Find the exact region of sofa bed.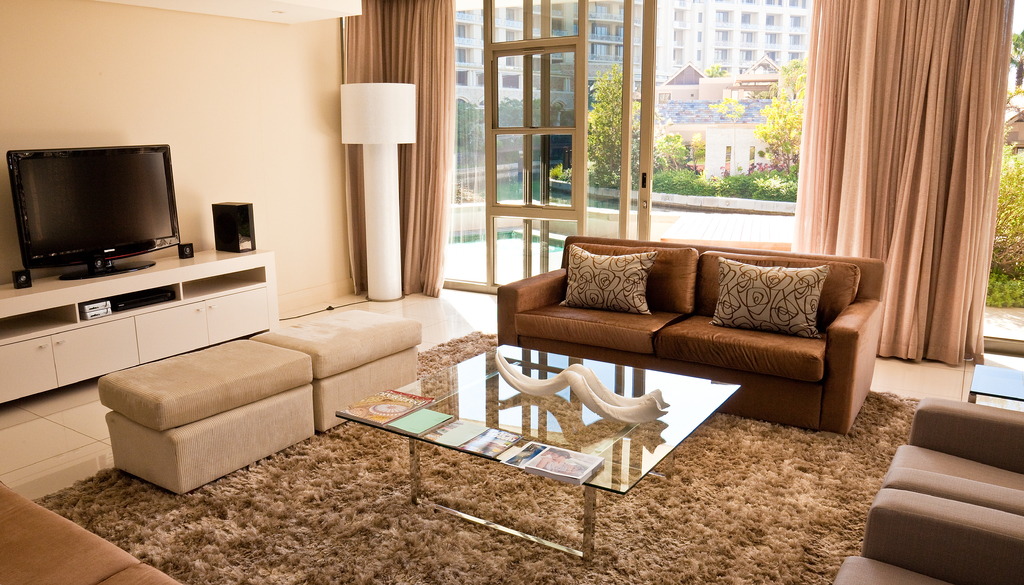
Exact region: locate(497, 234, 893, 439).
